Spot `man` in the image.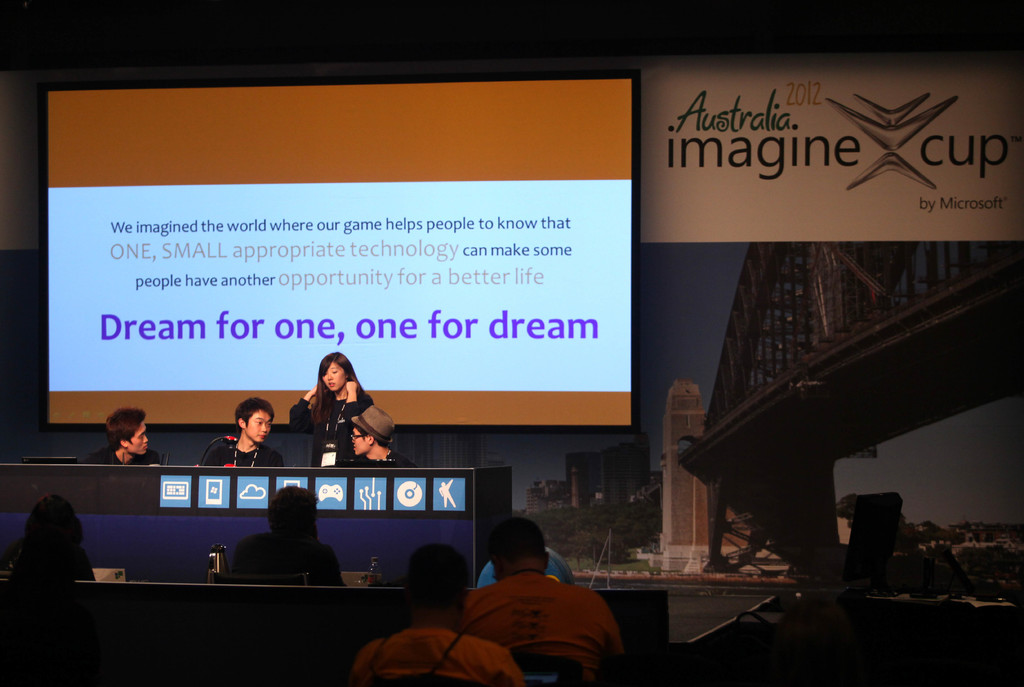
`man` found at <box>340,403,417,465</box>.
